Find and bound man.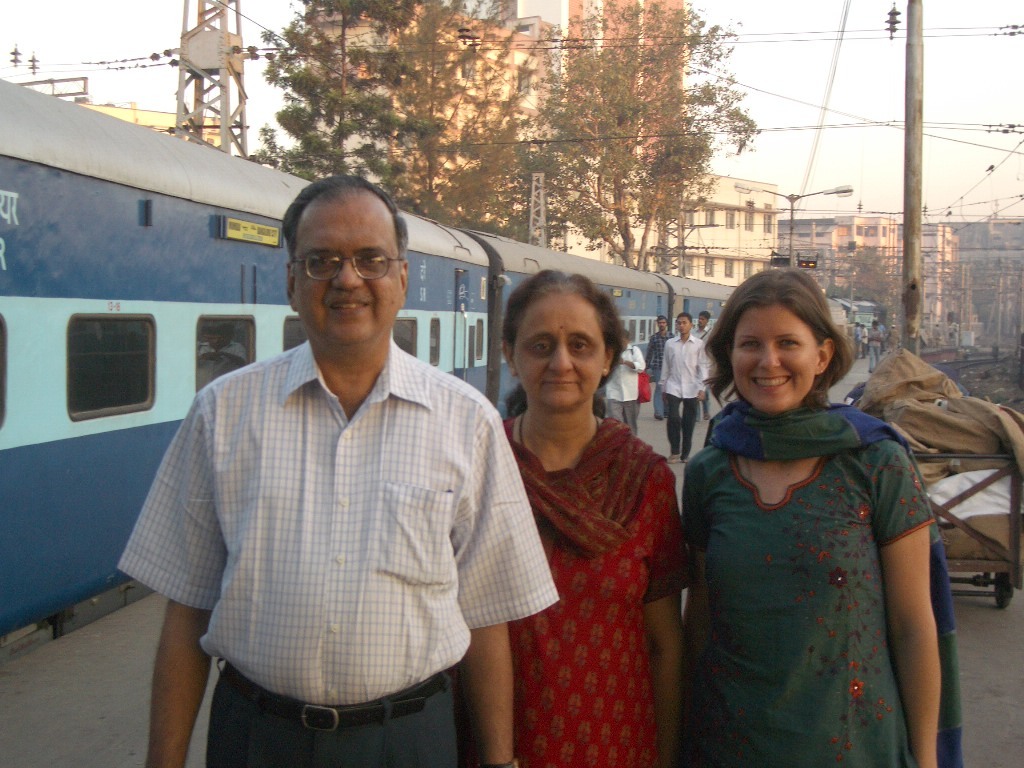
Bound: select_region(865, 319, 879, 372).
